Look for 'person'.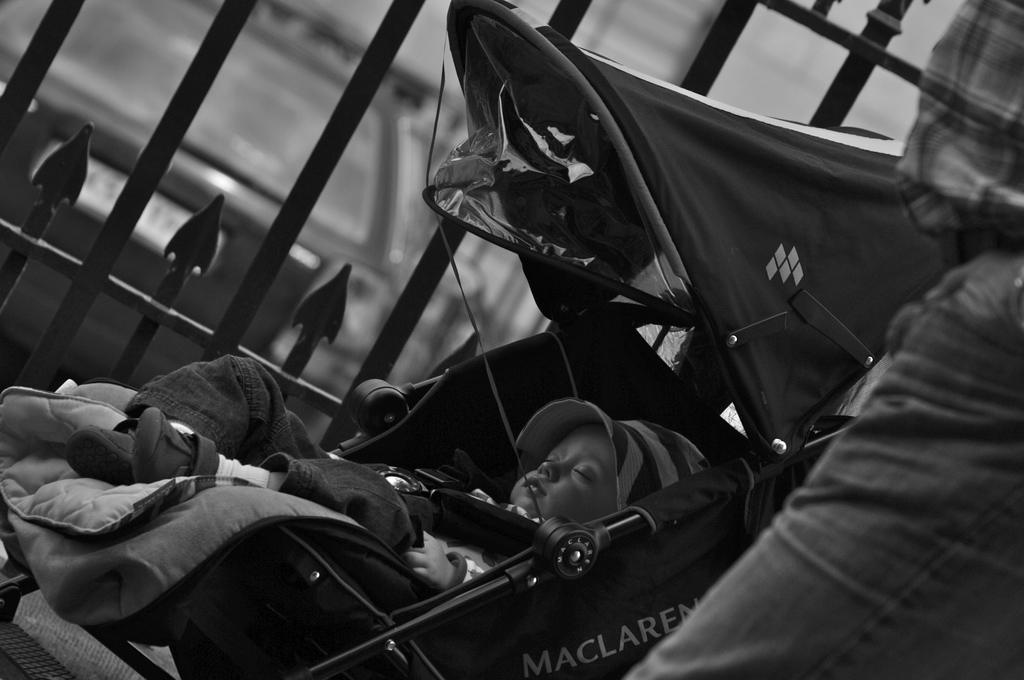
Found: [x1=615, y1=1, x2=1023, y2=679].
